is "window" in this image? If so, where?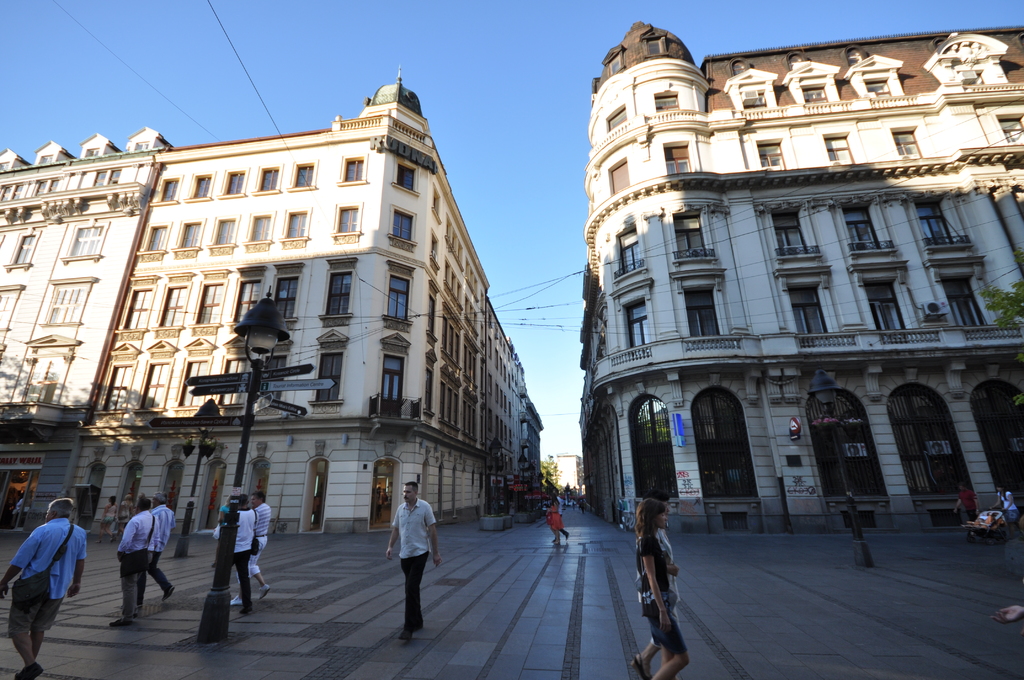
Yes, at (277, 206, 312, 247).
